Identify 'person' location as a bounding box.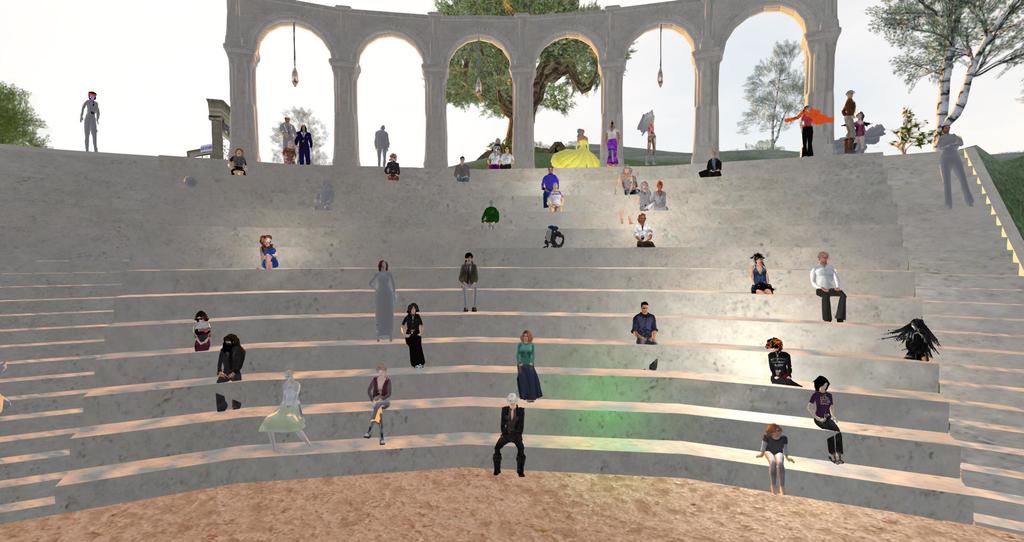
{"left": 643, "top": 178, "right": 669, "bottom": 209}.
